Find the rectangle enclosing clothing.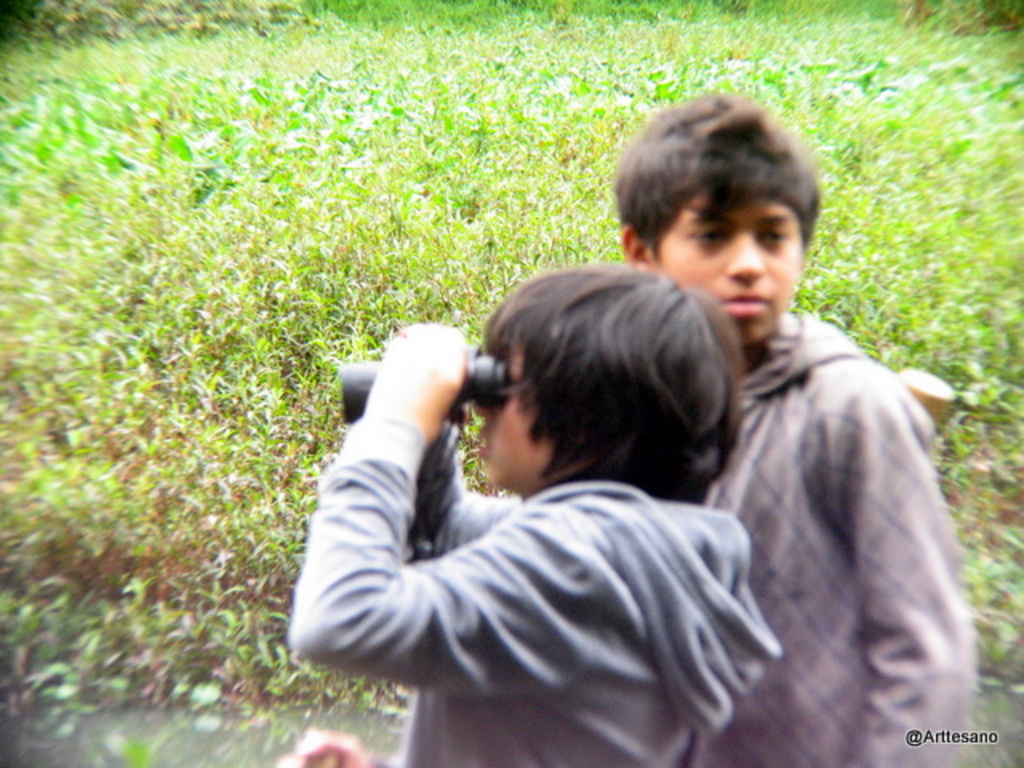
bbox=[653, 224, 968, 766].
